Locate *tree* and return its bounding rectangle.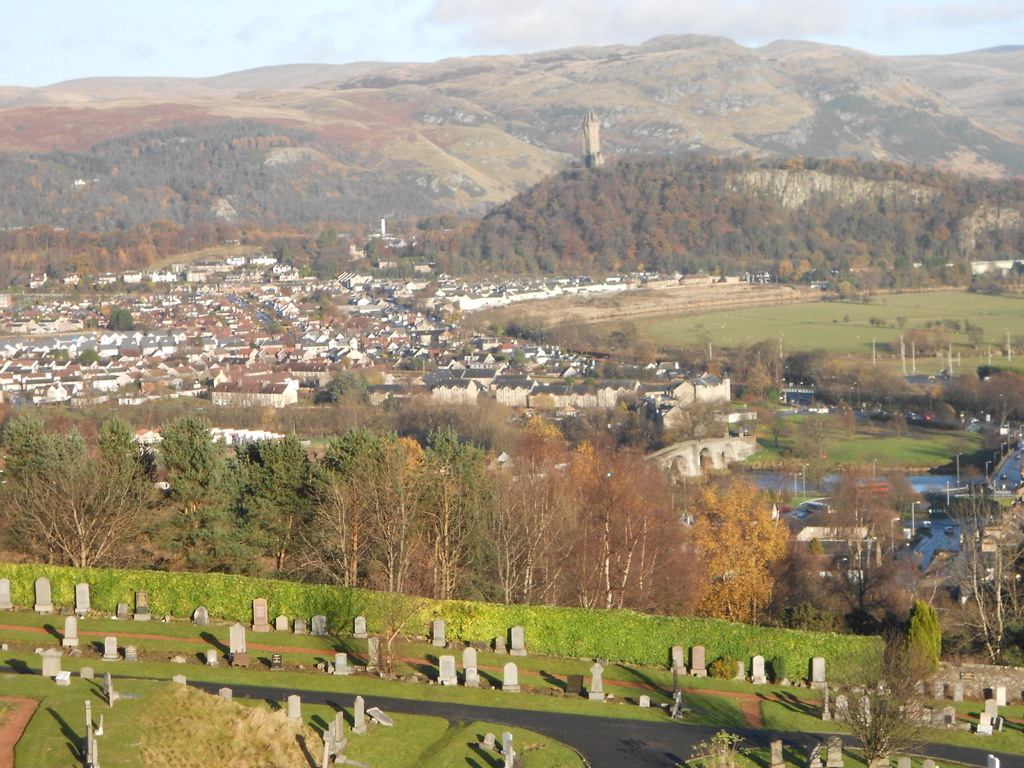
556, 314, 594, 347.
